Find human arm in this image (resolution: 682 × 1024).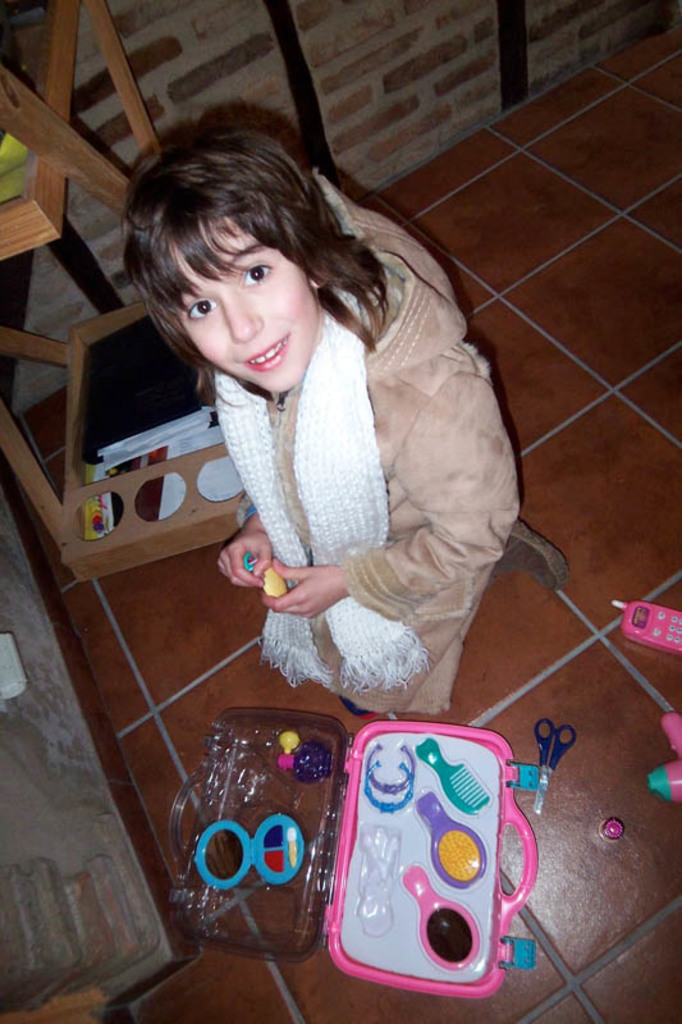
(214,504,280,591).
